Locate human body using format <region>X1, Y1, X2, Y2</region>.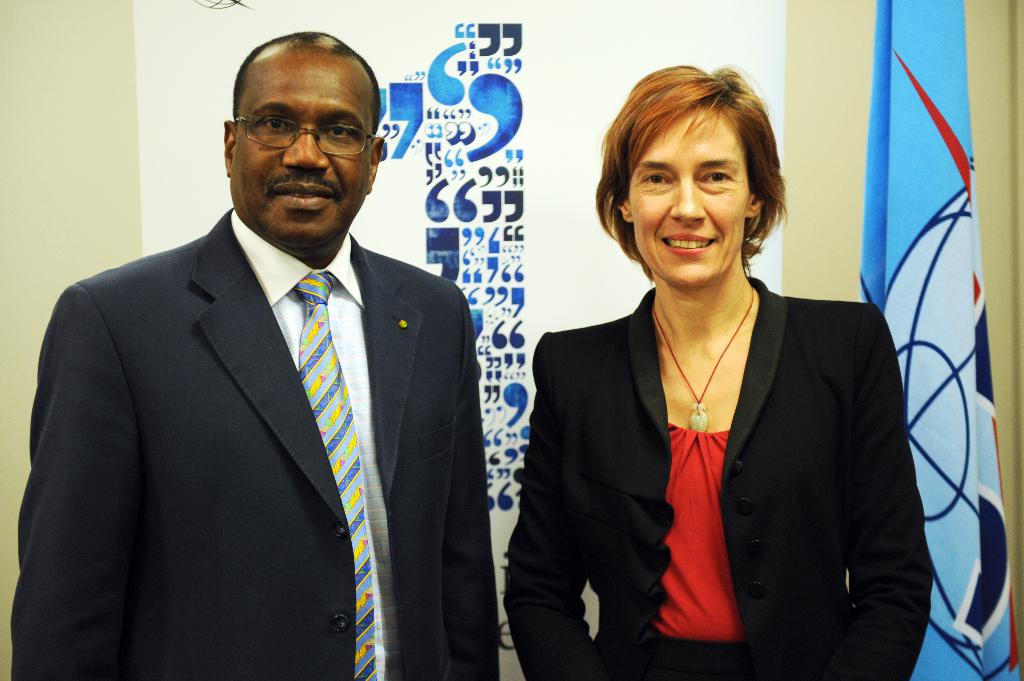
<region>8, 31, 496, 680</region>.
